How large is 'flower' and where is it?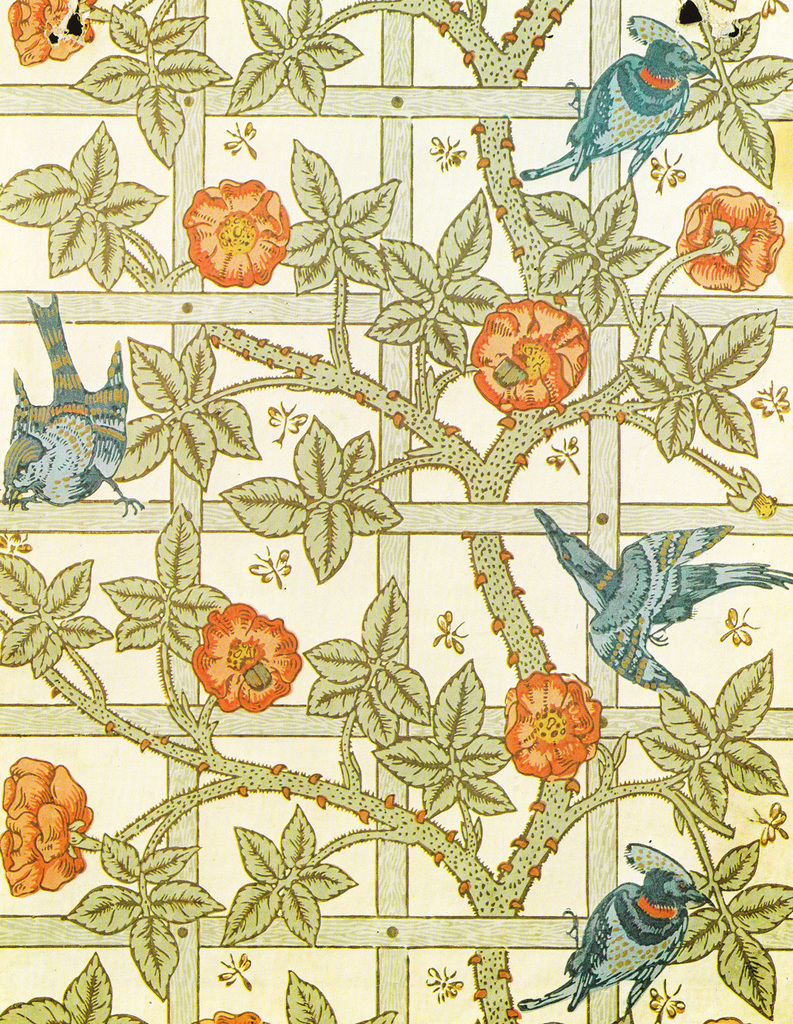
Bounding box: select_region(674, 186, 792, 290).
